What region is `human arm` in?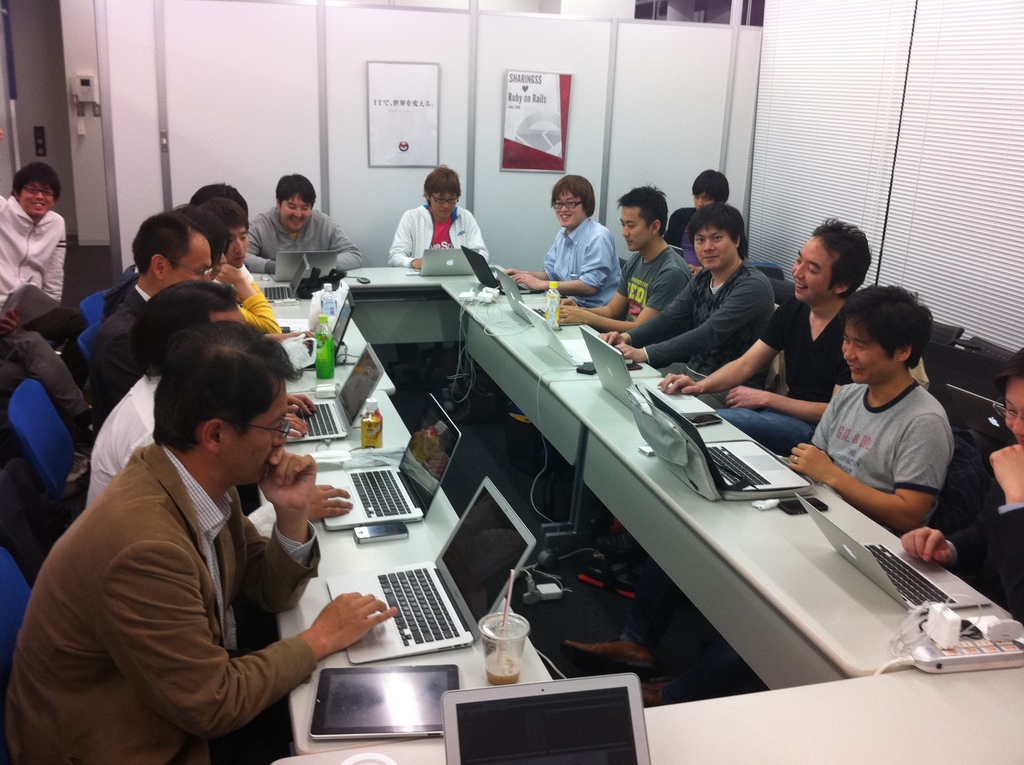
crop(606, 282, 761, 366).
